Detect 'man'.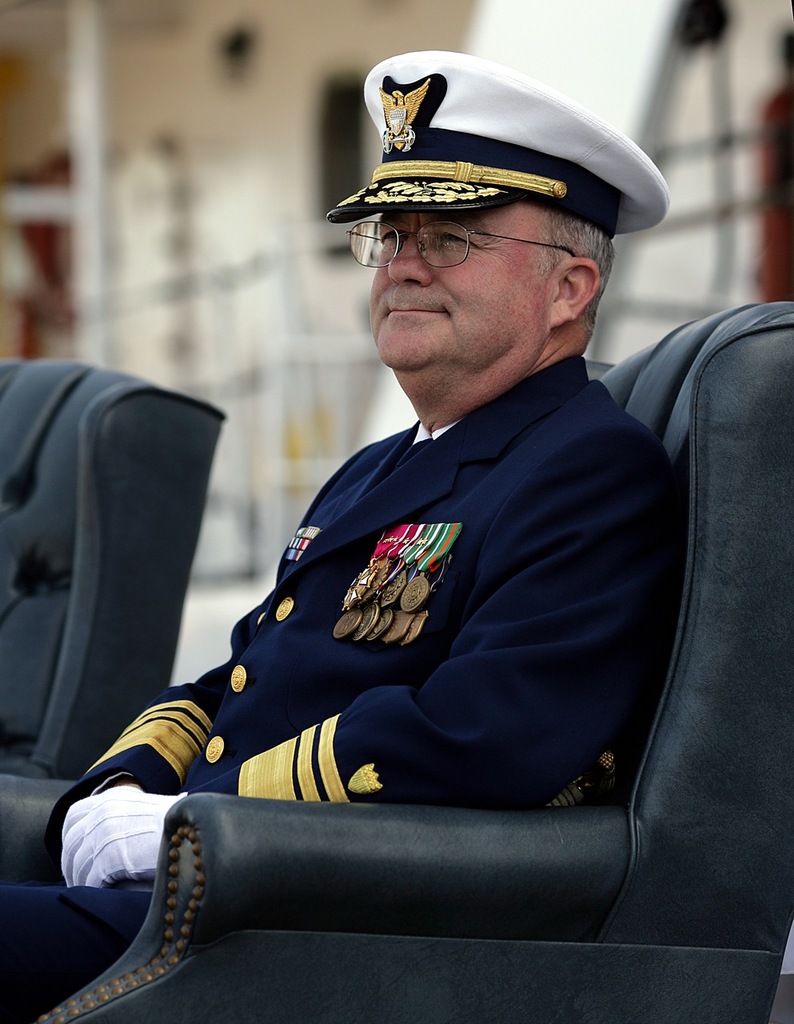
Detected at <box>0,48,687,1023</box>.
